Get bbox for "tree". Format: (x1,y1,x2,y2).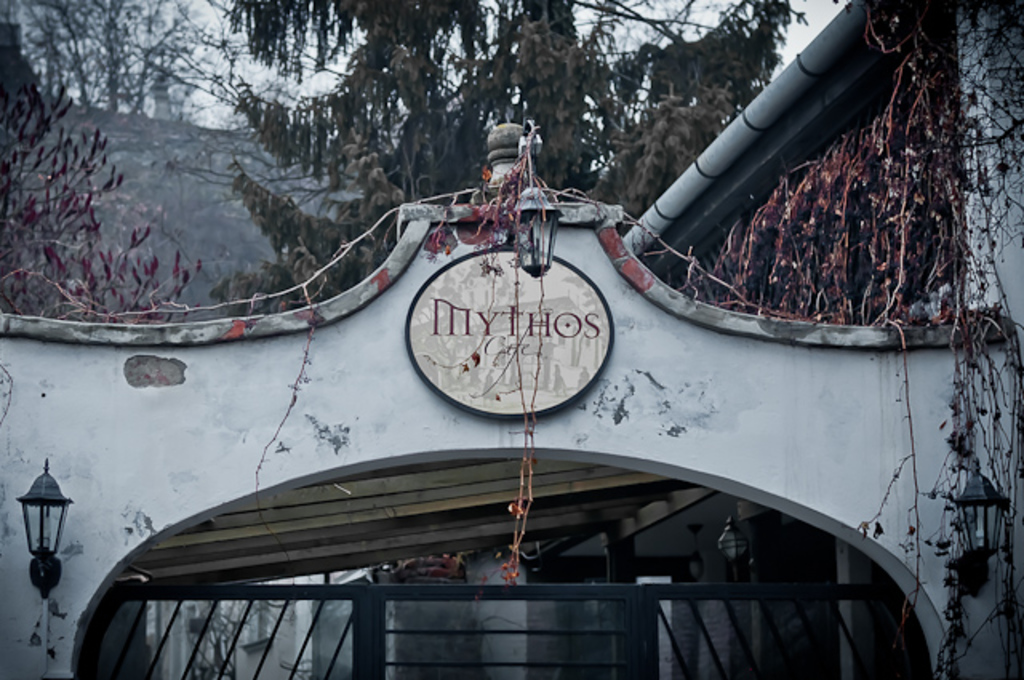
(195,0,803,322).
